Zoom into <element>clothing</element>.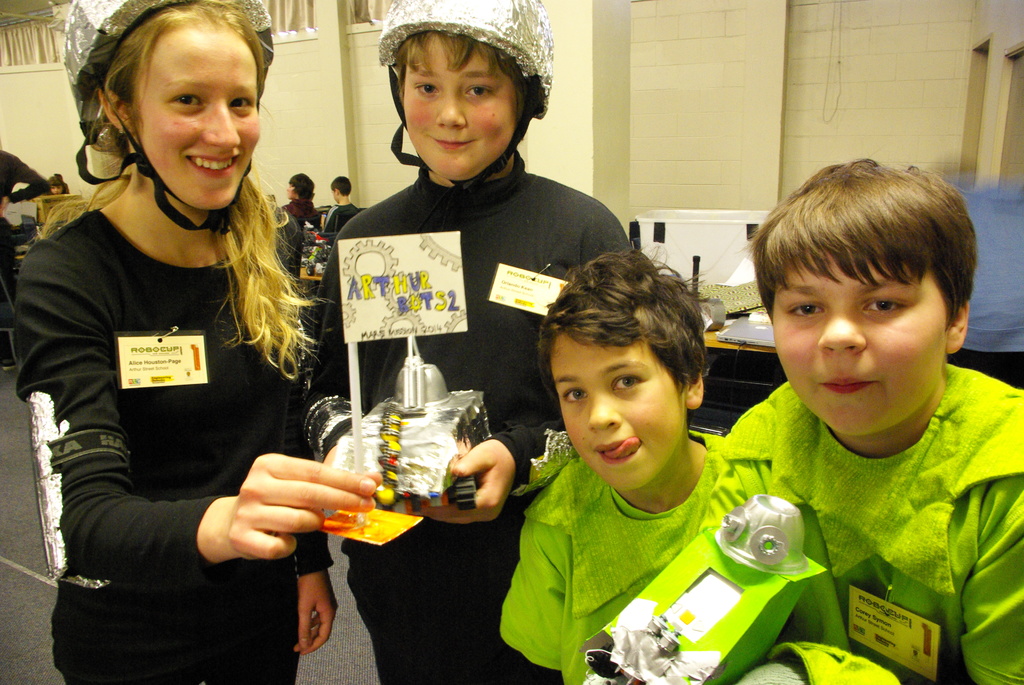
Zoom target: bbox=[504, 413, 853, 649].
